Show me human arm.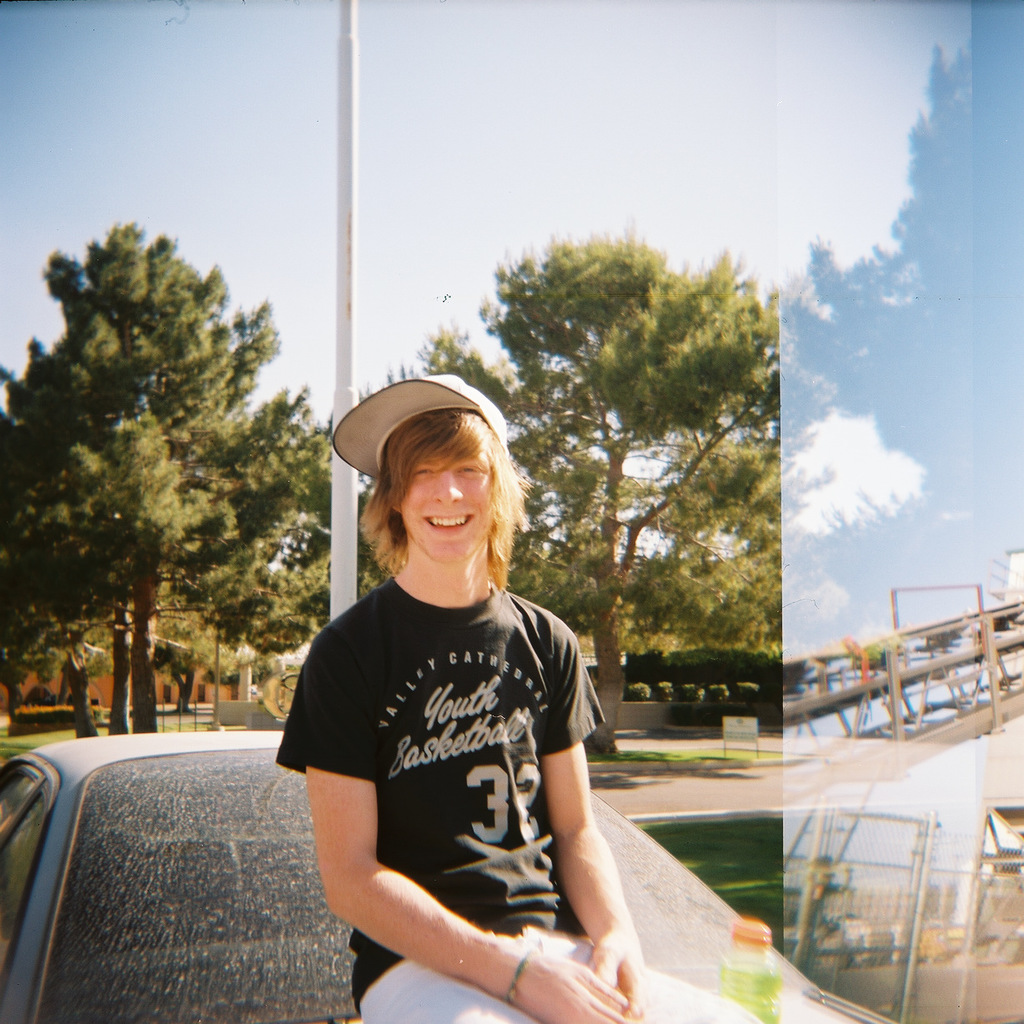
human arm is here: 524:641:657:1020.
